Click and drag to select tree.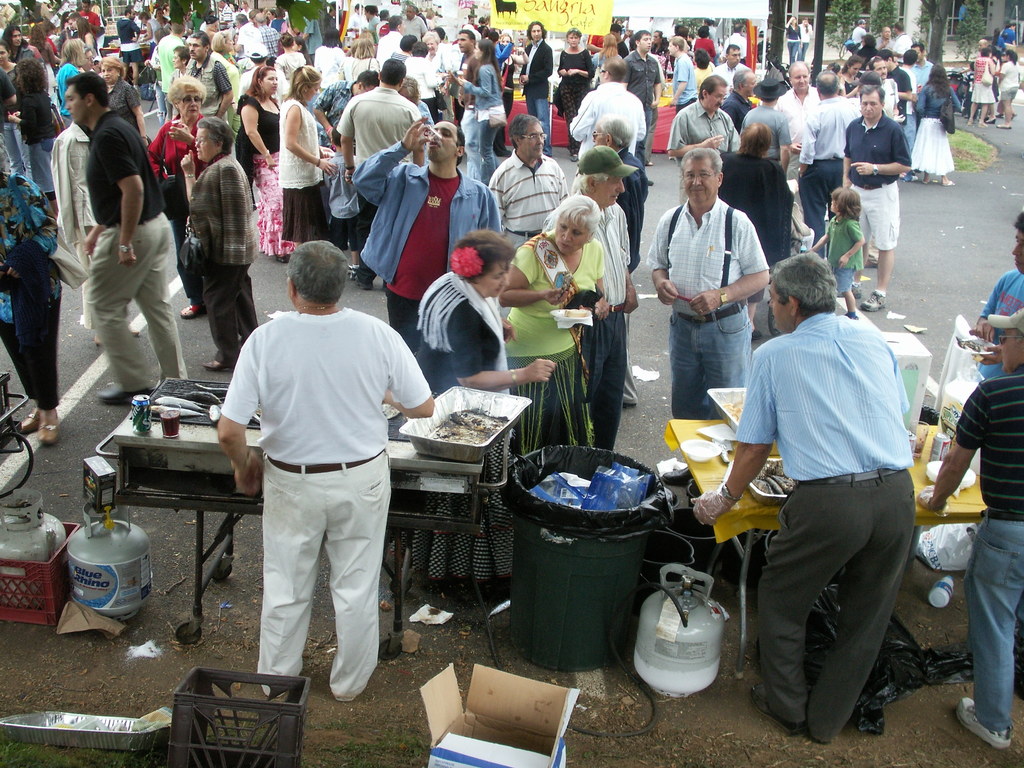
Selection: pyautogui.locateOnScreen(956, 0, 989, 62).
